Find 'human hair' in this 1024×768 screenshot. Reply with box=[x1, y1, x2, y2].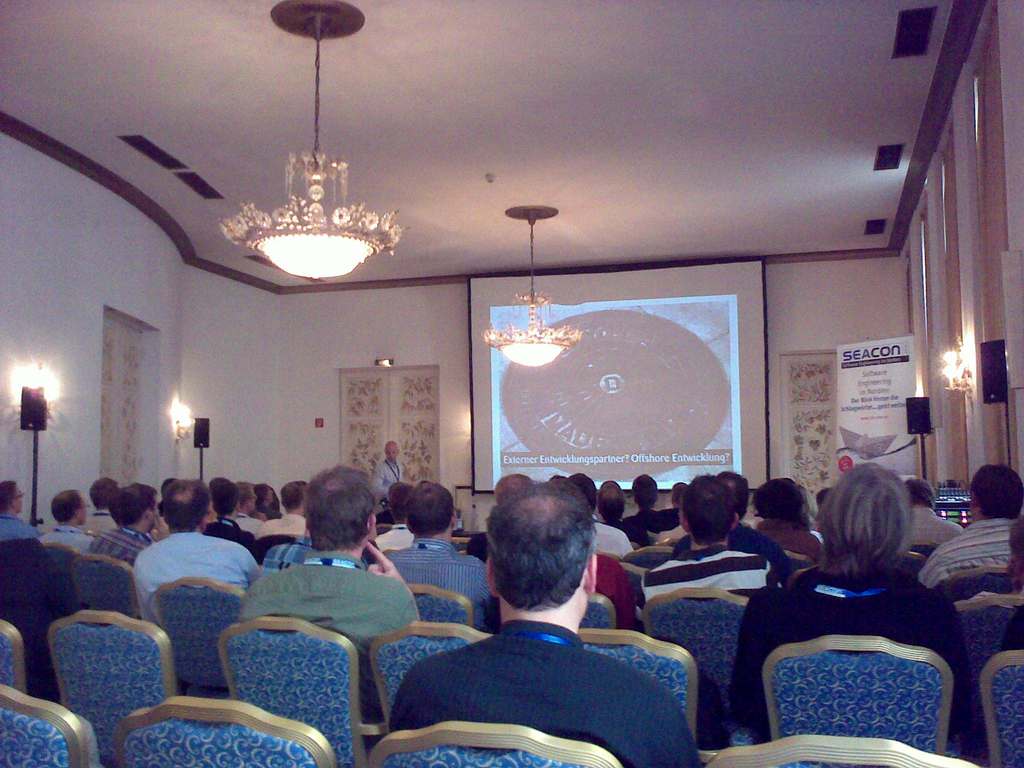
box=[966, 463, 1021, 531].
